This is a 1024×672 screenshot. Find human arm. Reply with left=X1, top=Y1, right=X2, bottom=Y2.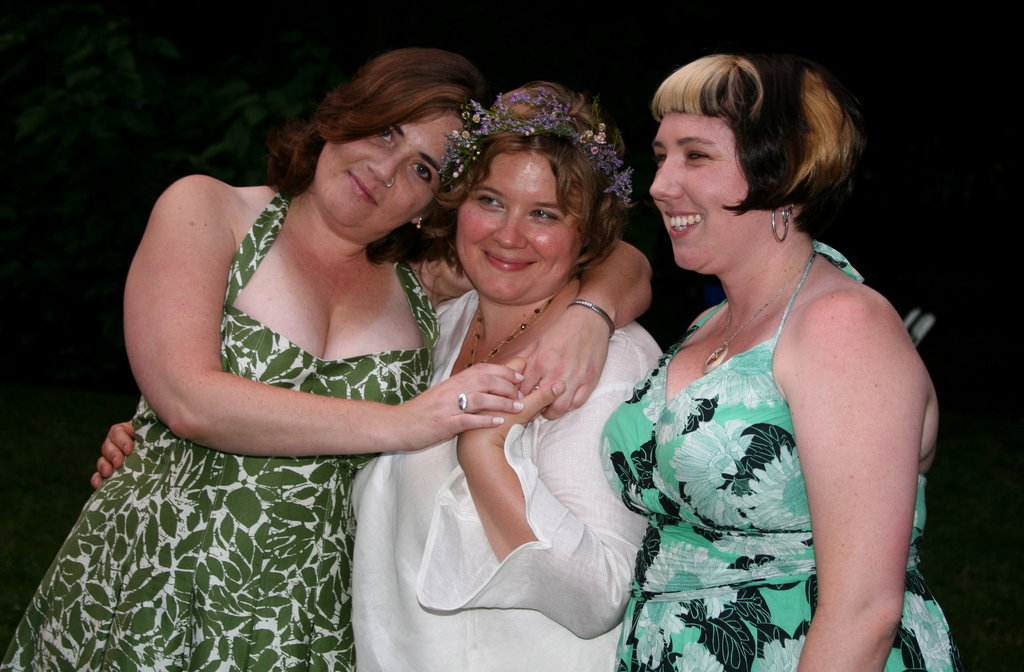
left=687, top=306, right=717, bottom=336.
